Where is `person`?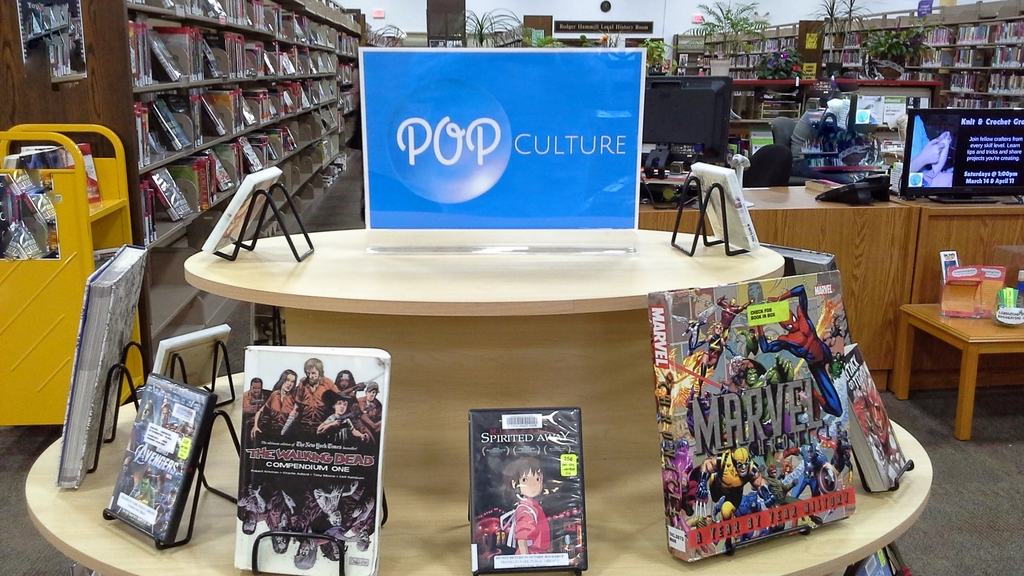
detection(909, 111, 956, 191).
